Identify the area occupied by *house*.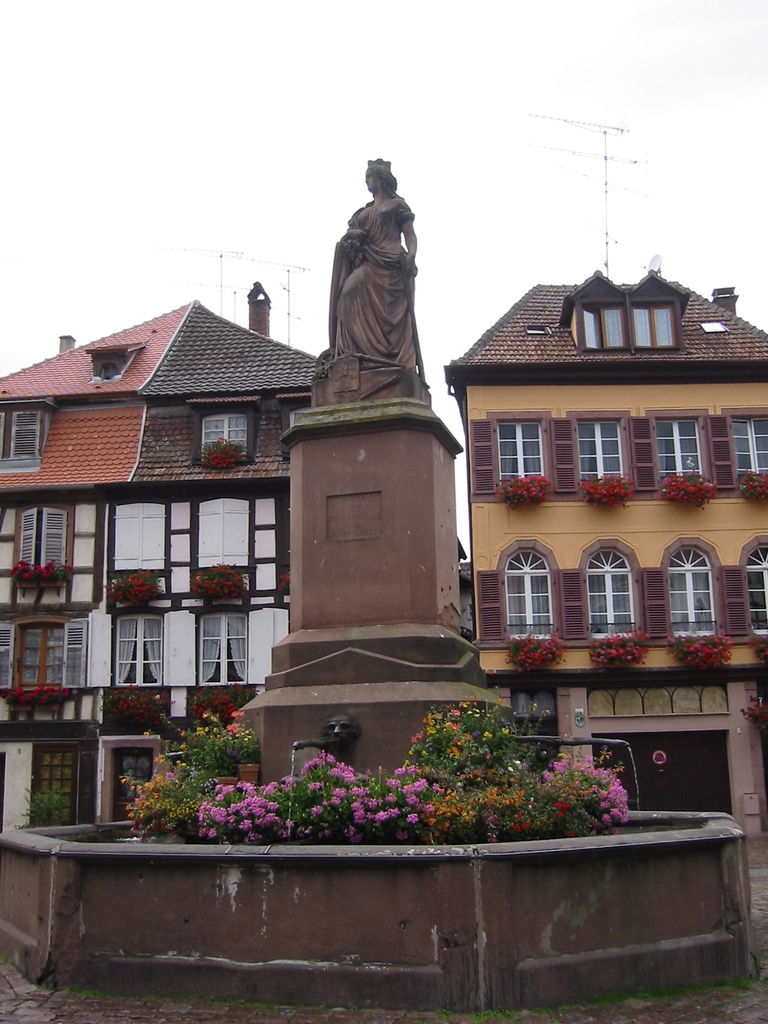
Area: bbox=(0, 292, 333, 776).
